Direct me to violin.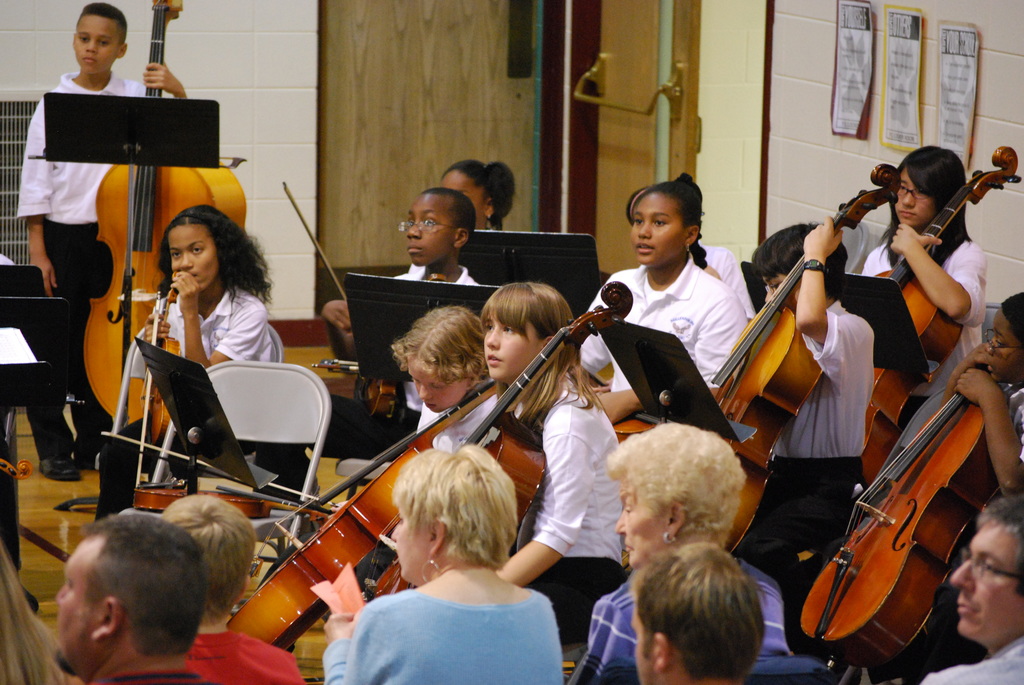
Direction: <bbox>134, 484, 339, 521</bbox>.
